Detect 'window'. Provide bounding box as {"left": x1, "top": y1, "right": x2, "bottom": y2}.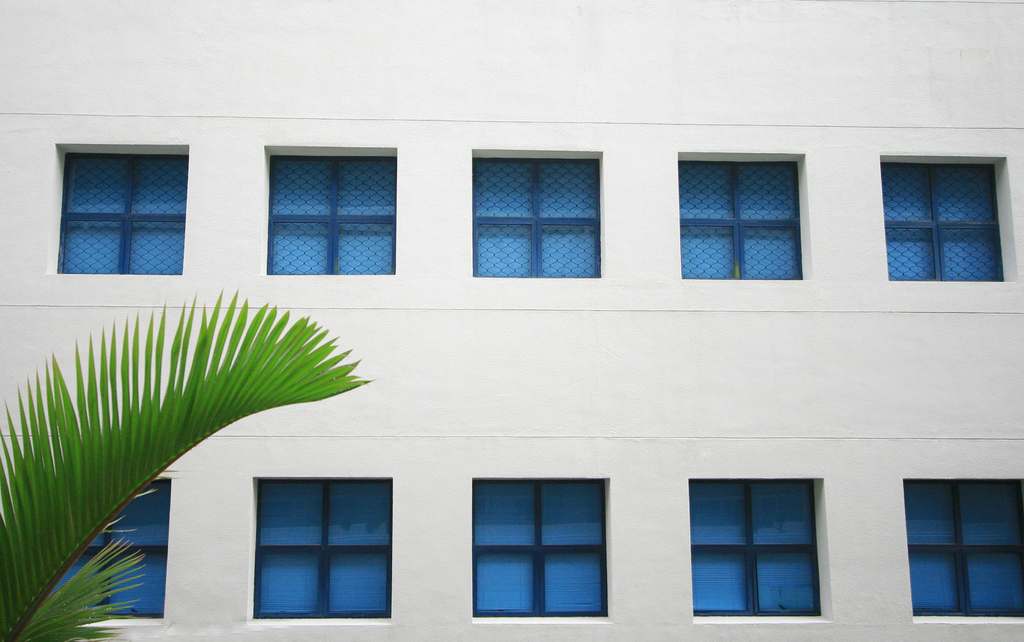
{"left": 902, "top": 476, "right": 1023, "bottom": 620}.
